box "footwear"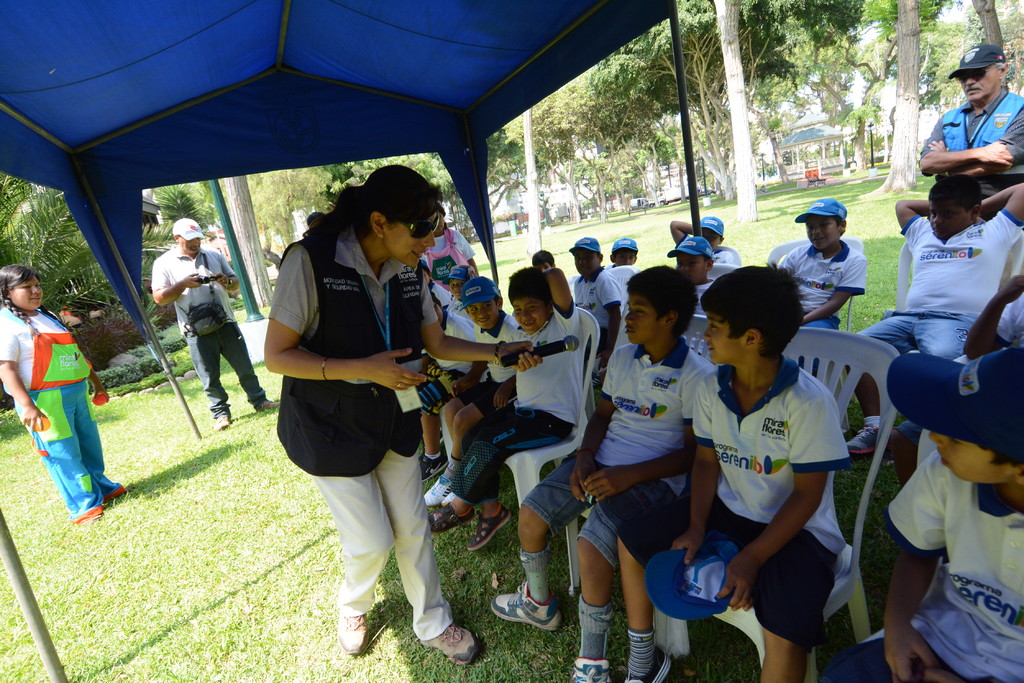
locate(336, 612, 373, 662)
